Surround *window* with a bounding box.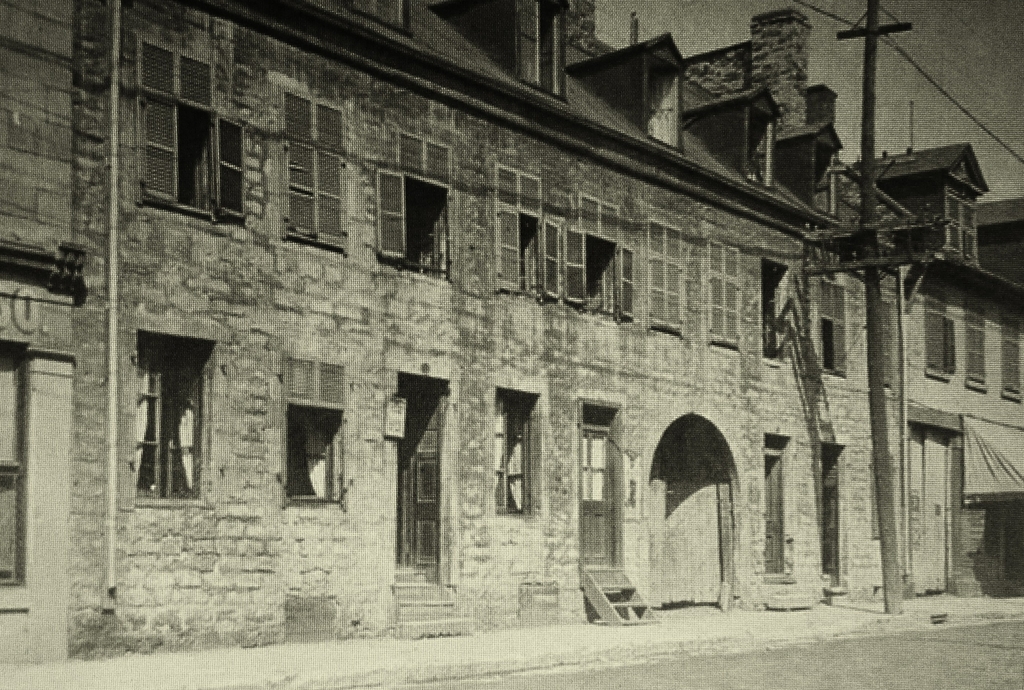
bbox(922, 291, 956, 383).
